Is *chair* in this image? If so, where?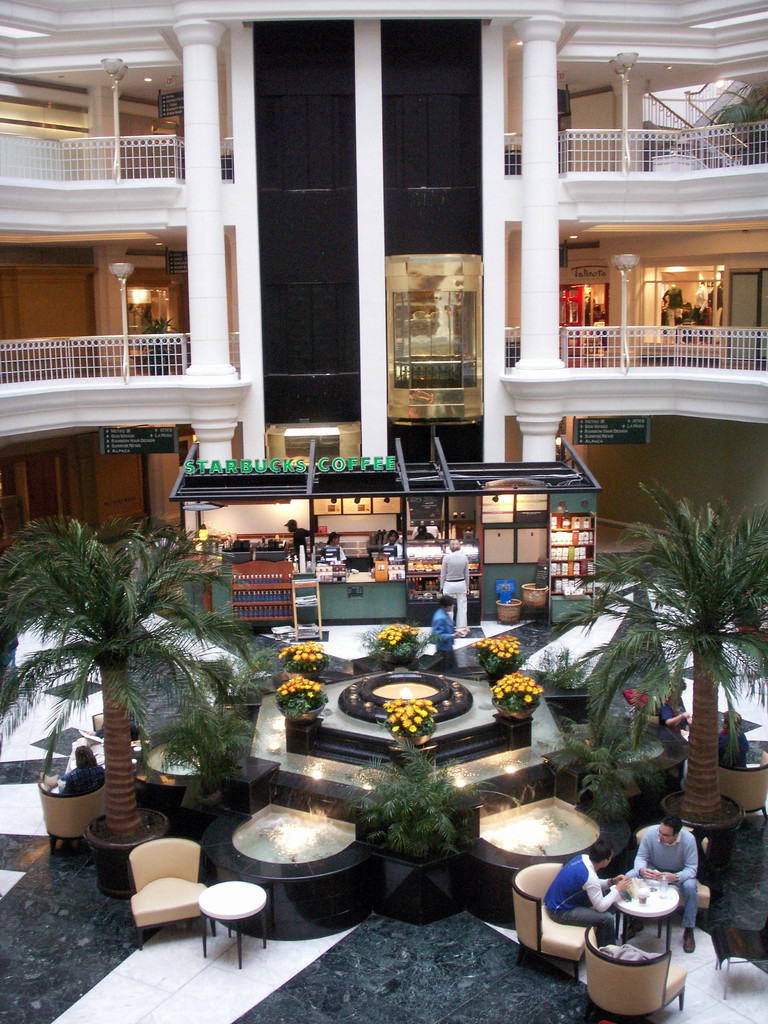
Yes, at rect(77, 689, 108, 748).
